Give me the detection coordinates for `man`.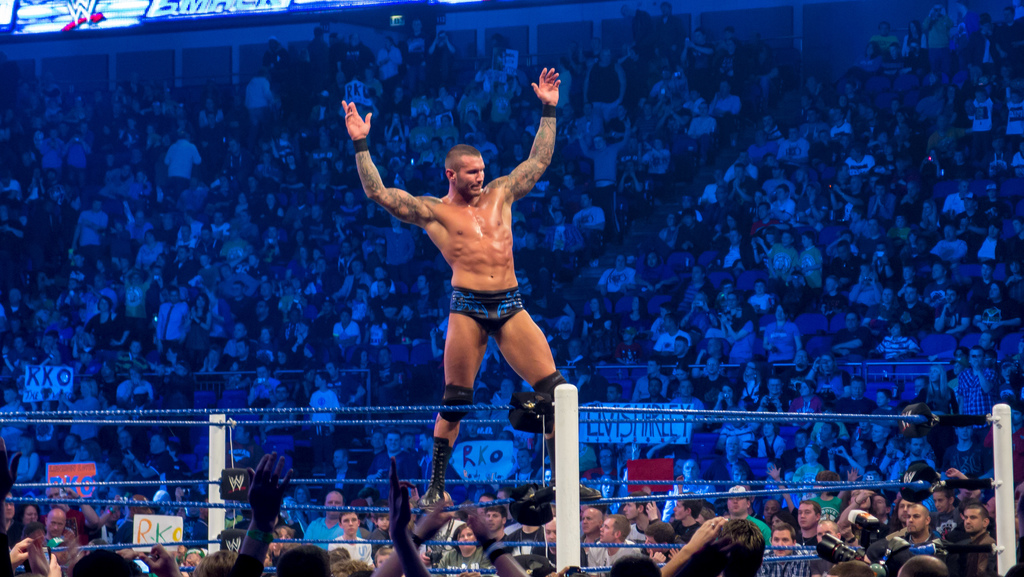
x1=340, y1=67, x2=563, y2=512.
